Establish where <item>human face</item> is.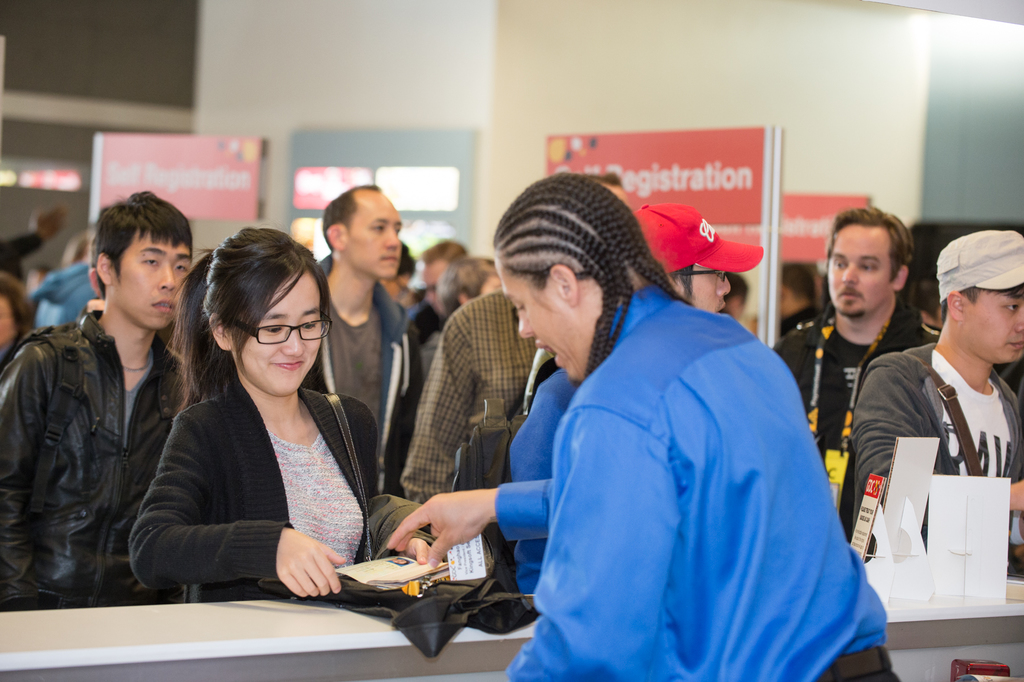
Established at 828,224,888,312.
